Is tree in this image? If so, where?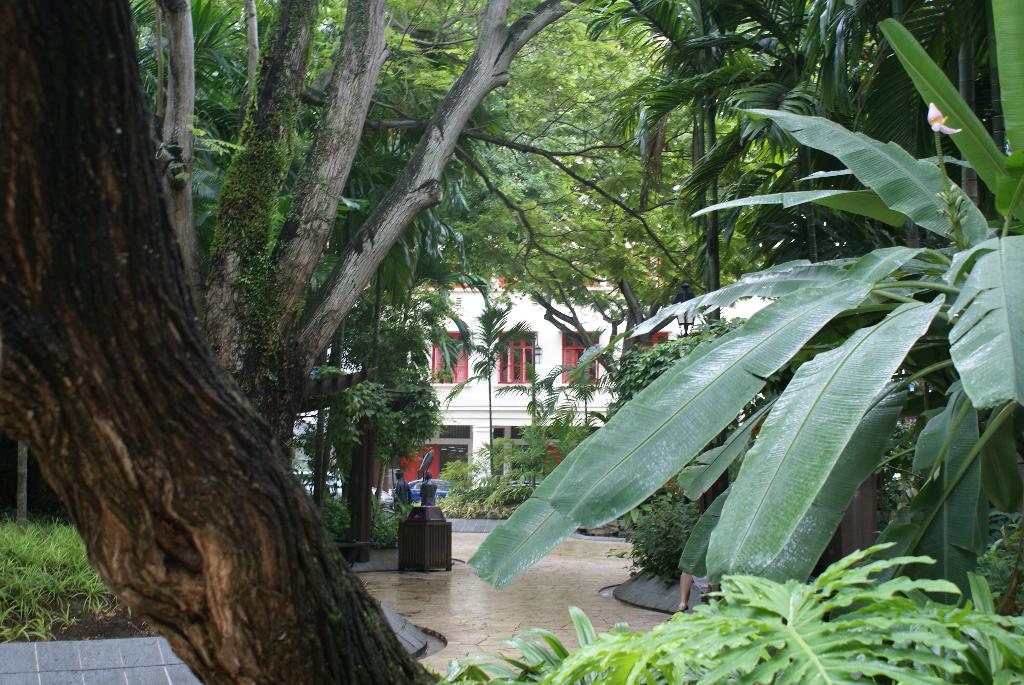
Yes, at 131/0/589/478.
